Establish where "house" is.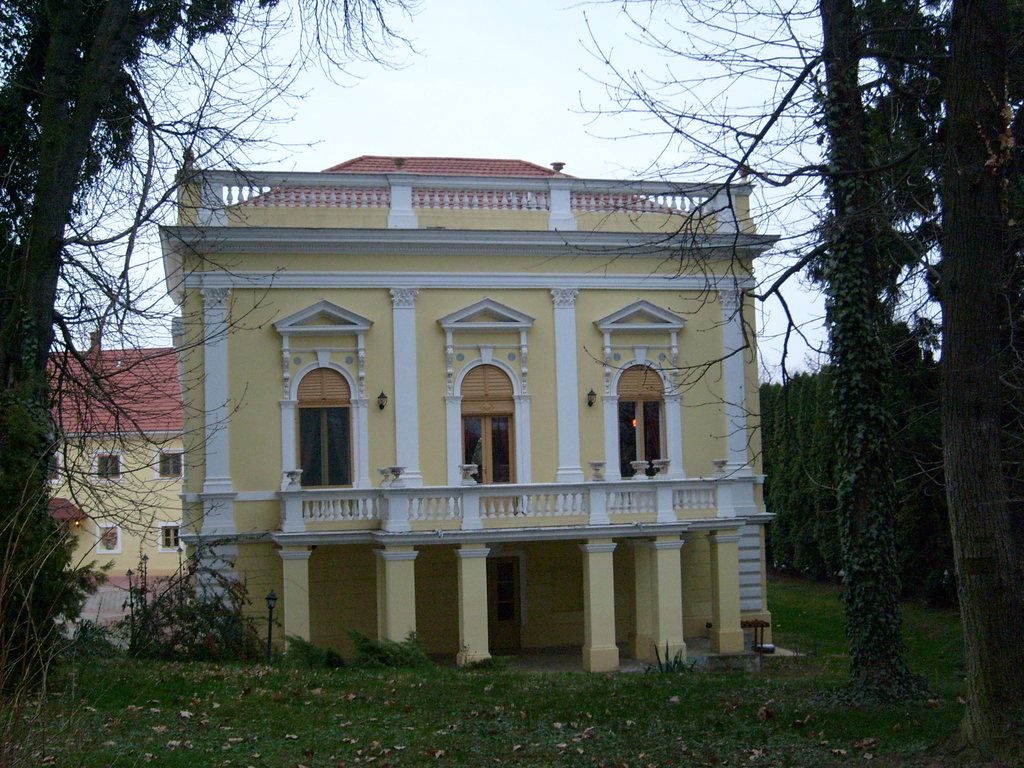
Established at {"left": 158, "top": 142, "right": 806, "bottom": 676}.
